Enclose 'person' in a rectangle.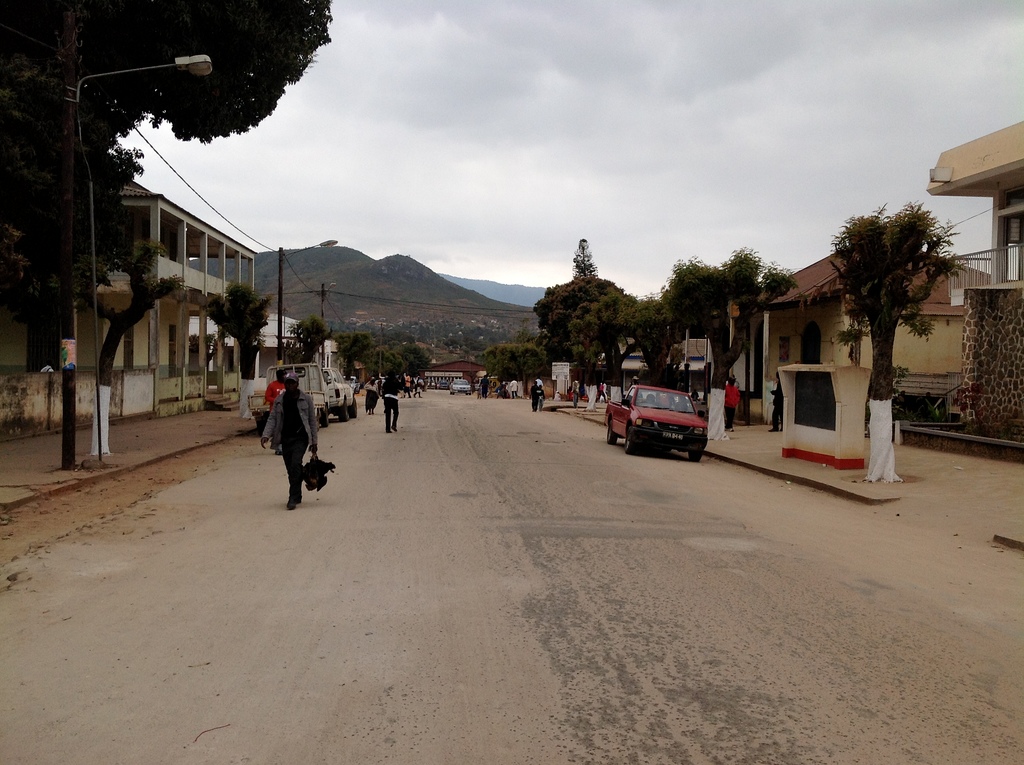
select_region(527, 380, 541, 409).
